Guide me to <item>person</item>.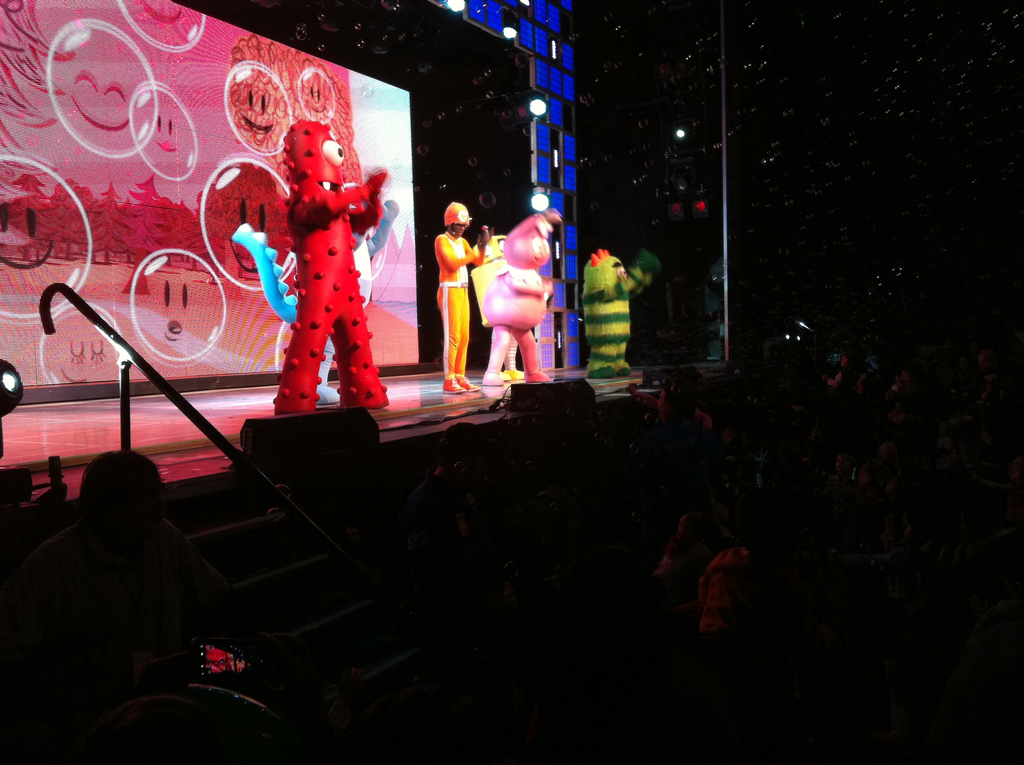
Guidance: rect(271, 113, 399, 419).
